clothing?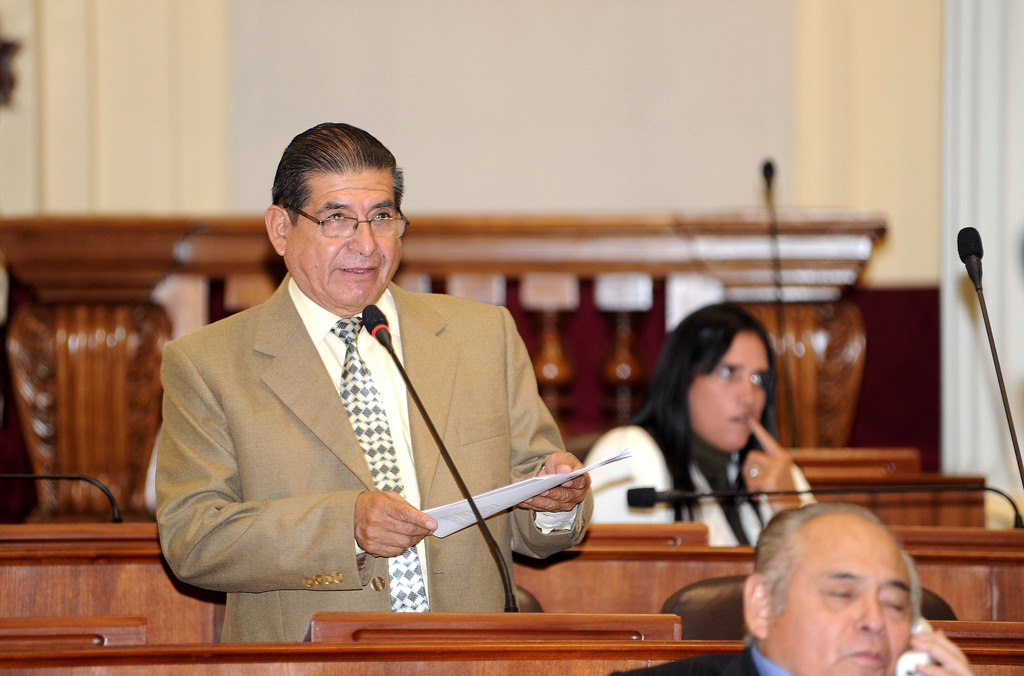
BBox(583, 425, 823, 545)
